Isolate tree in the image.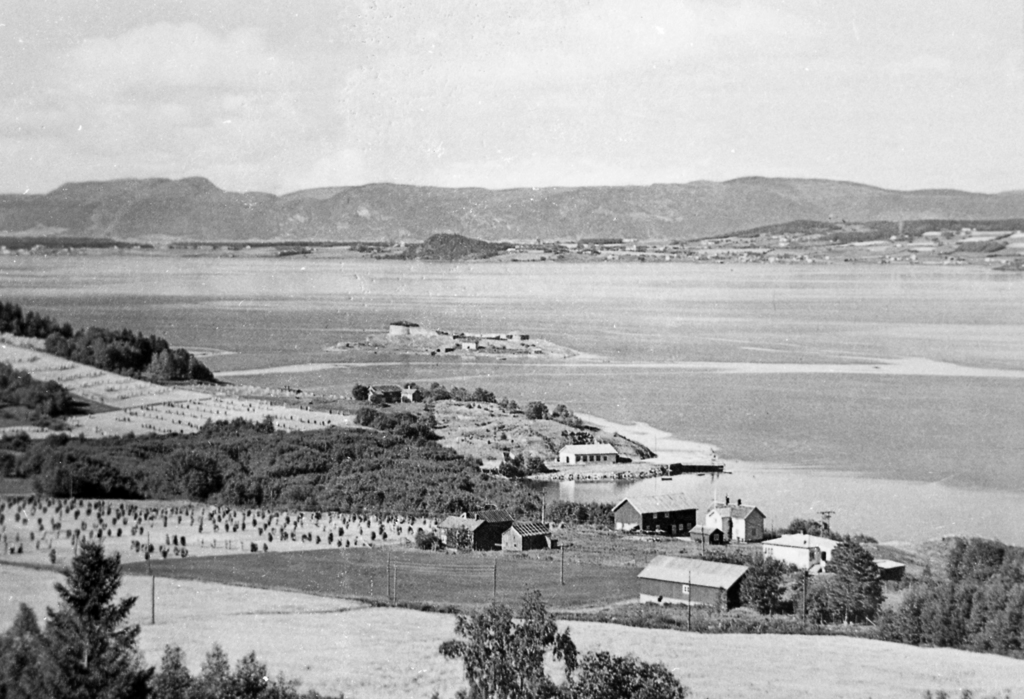
Isolated region: <bbox>37, 531, 137, 679</bbox>.
